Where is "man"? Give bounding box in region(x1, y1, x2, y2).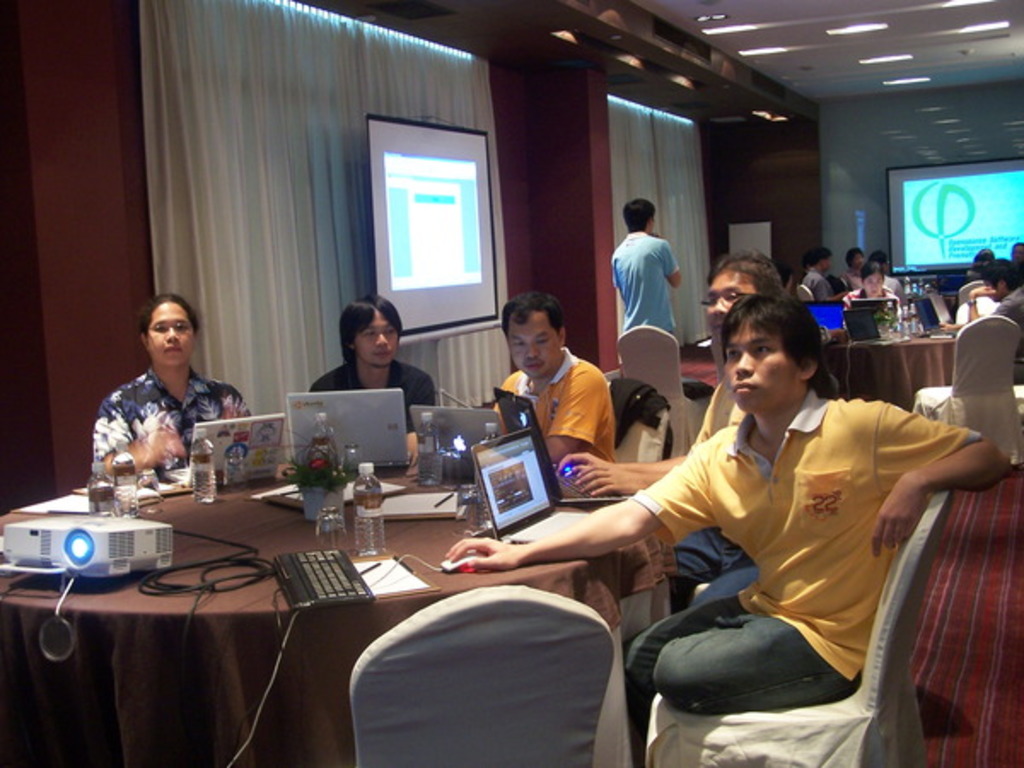
region(544, 253, 806, 604).
